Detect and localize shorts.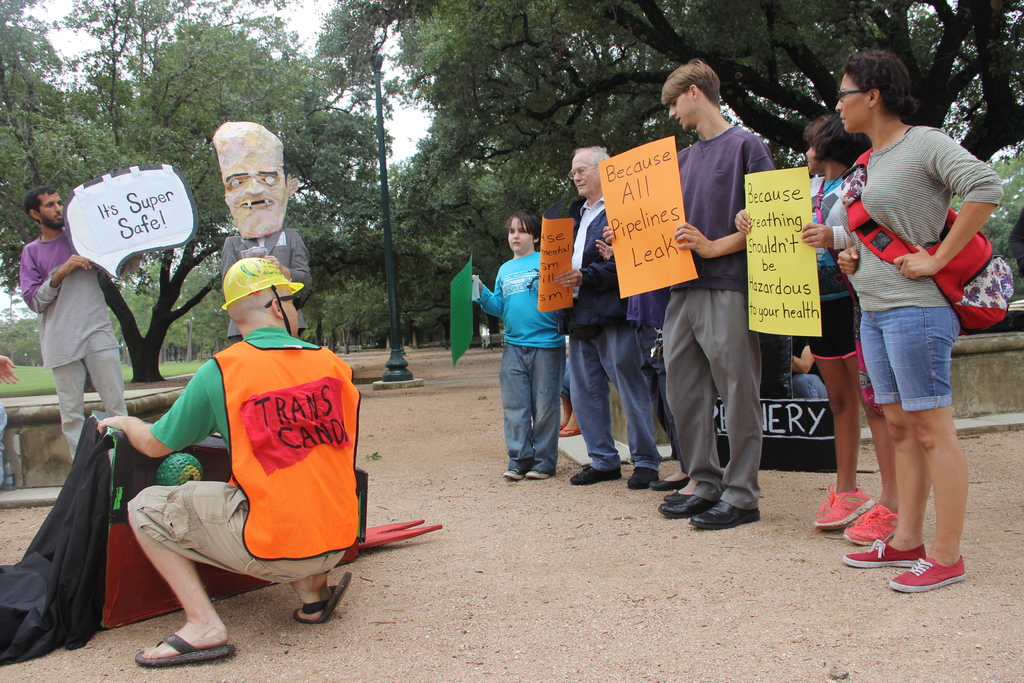
Localized at BBox(125, 482, 344, 582).
